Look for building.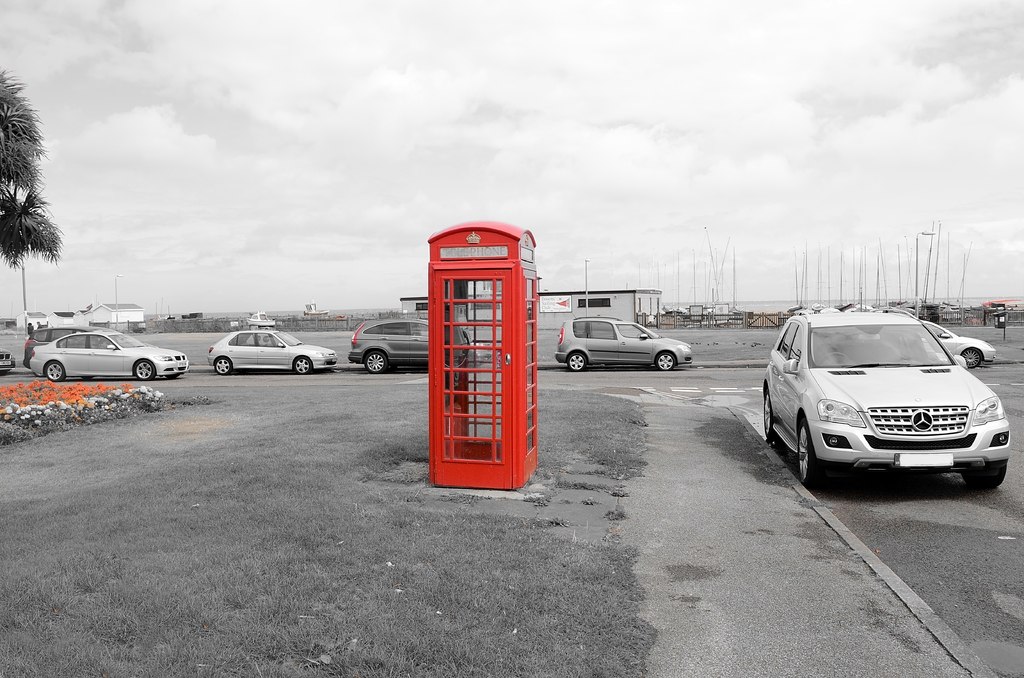
Found: bbox=(14, 311, 45, 331).
